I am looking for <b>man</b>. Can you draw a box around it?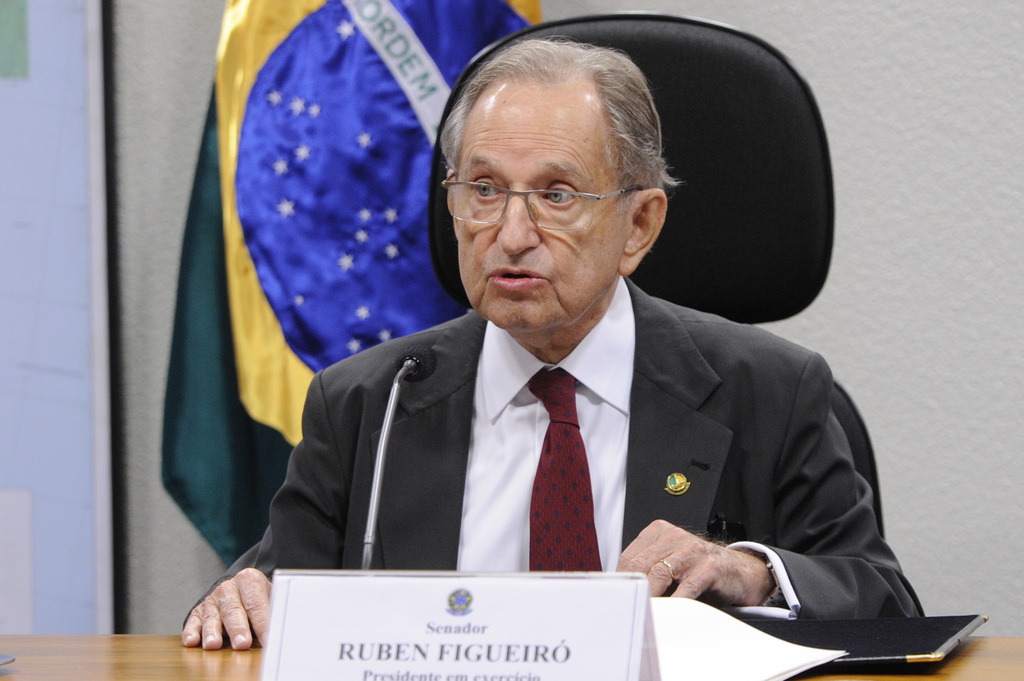
Sure, the bounding box is (179, 32, 925, 649).
